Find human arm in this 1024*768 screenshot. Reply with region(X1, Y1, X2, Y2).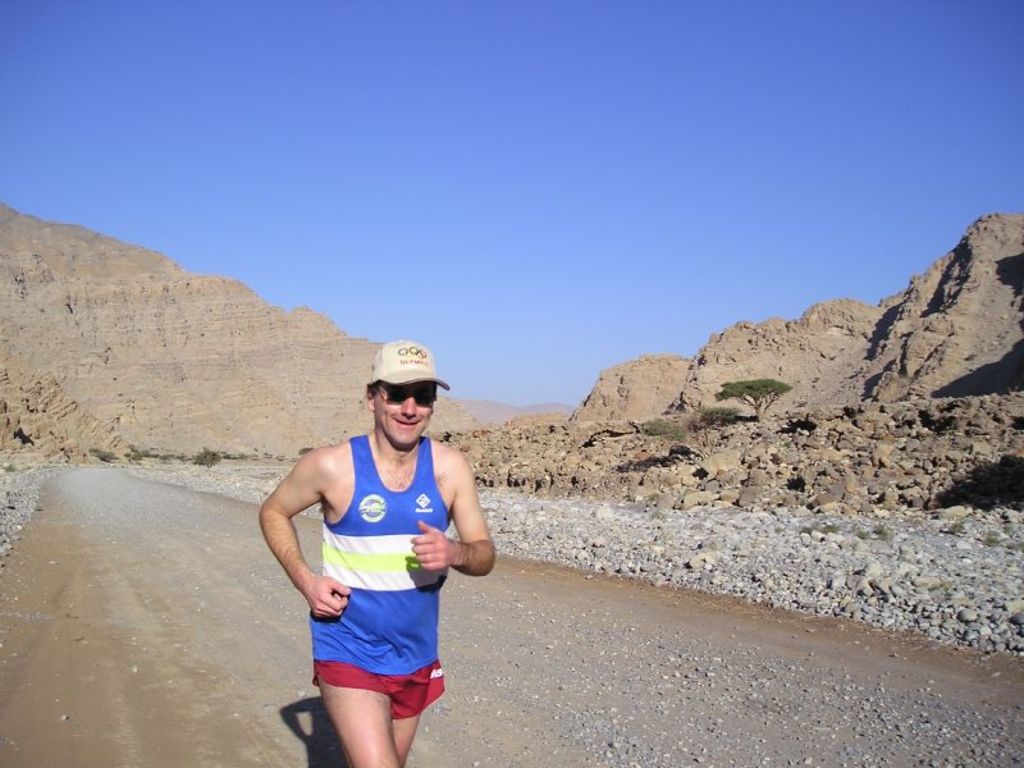
region(407, 447, 495, 582).
